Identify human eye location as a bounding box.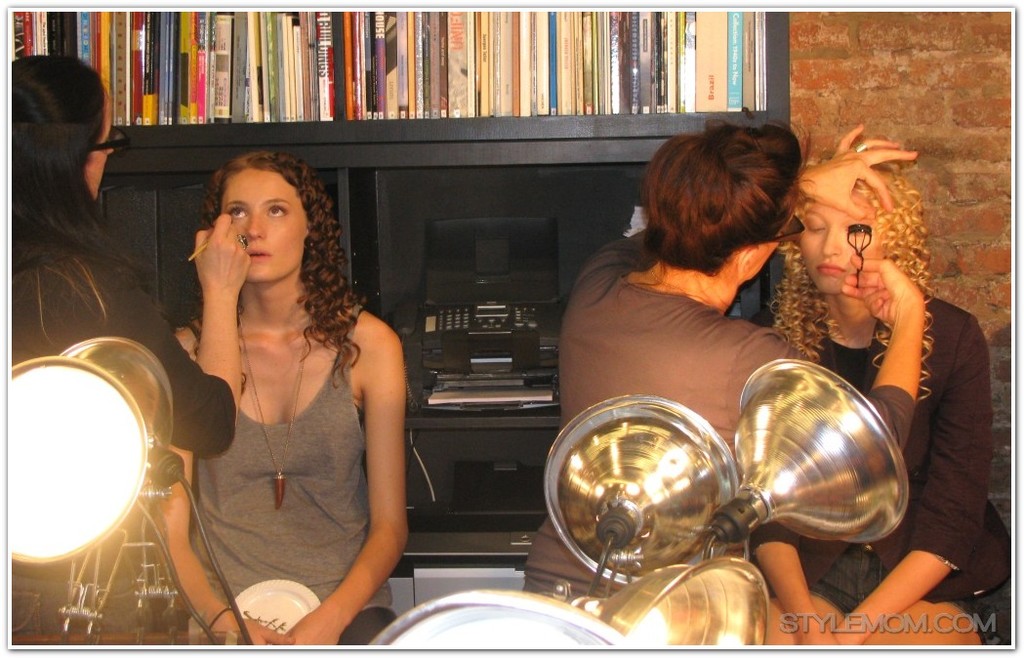
264, 201, 292, 222.
